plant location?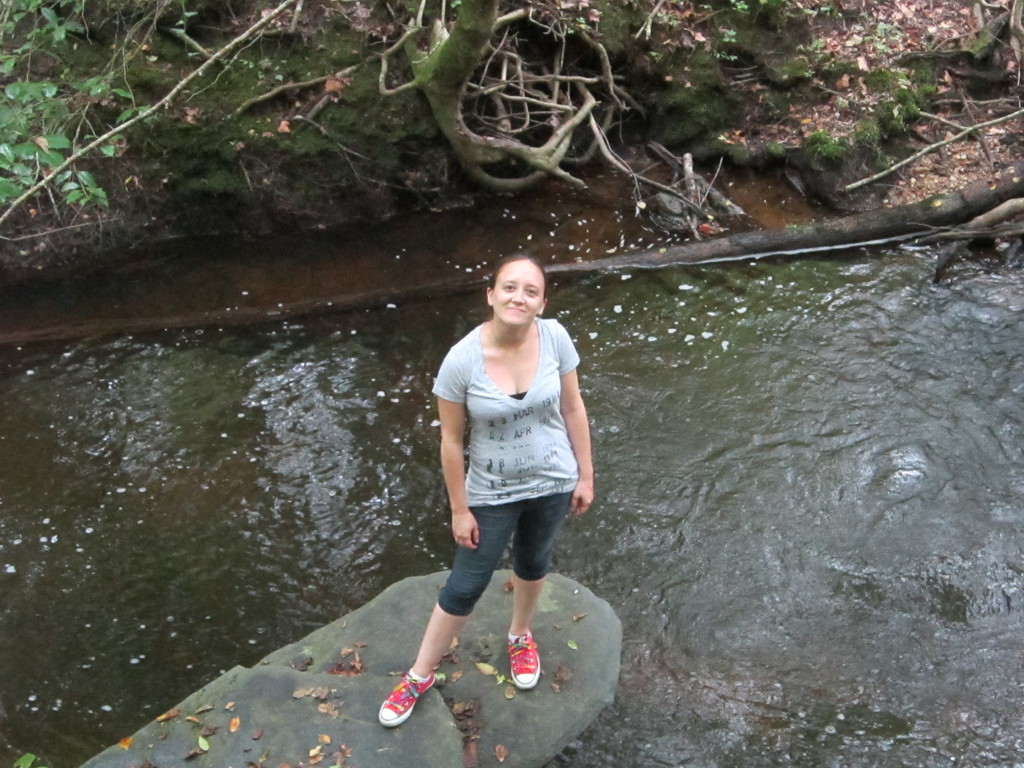
12,754,44,767
